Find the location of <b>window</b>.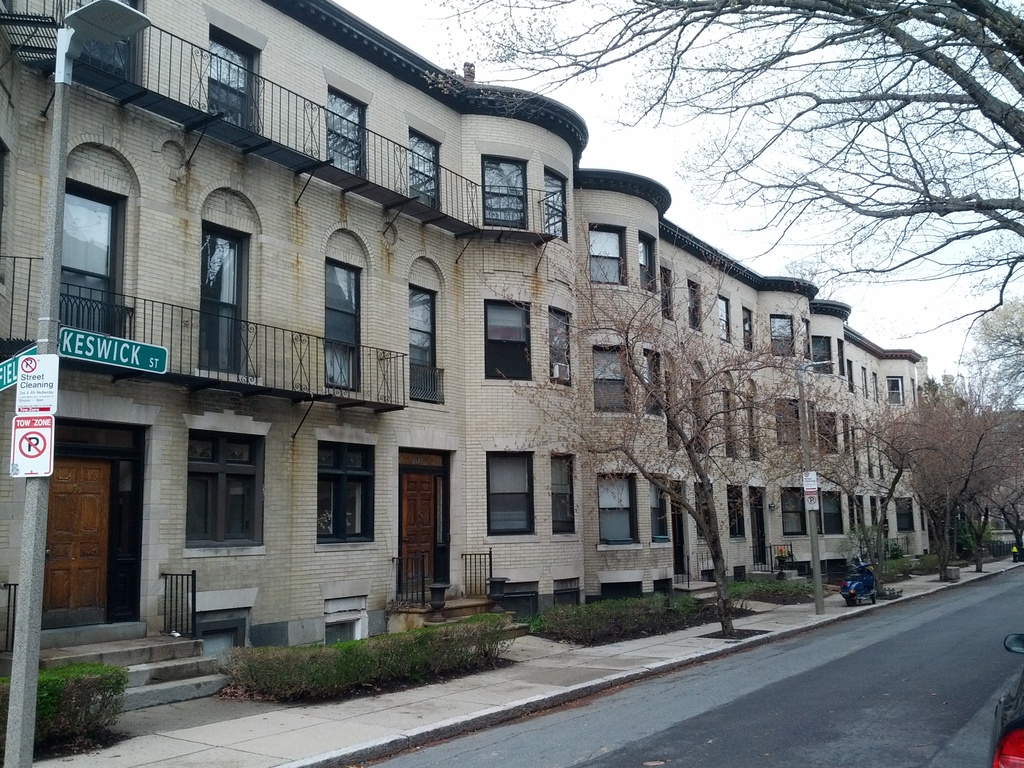
Location: 723/372/744/461.
